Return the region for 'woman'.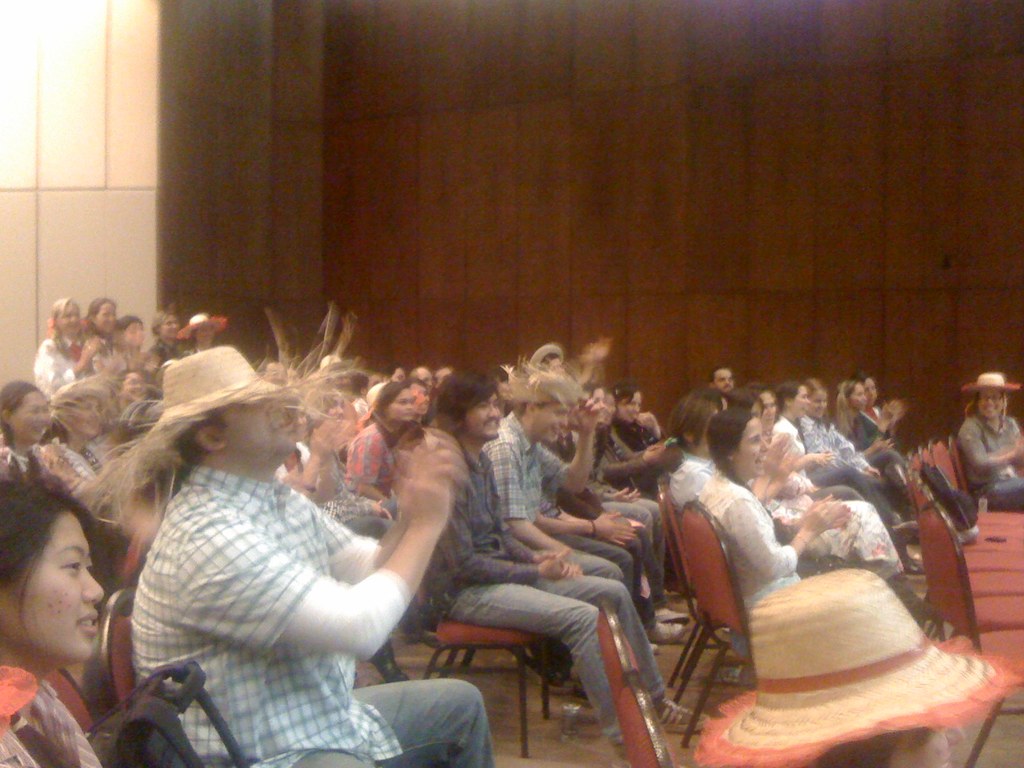
<bbox>407, 384, 436, 428</bbox>.
